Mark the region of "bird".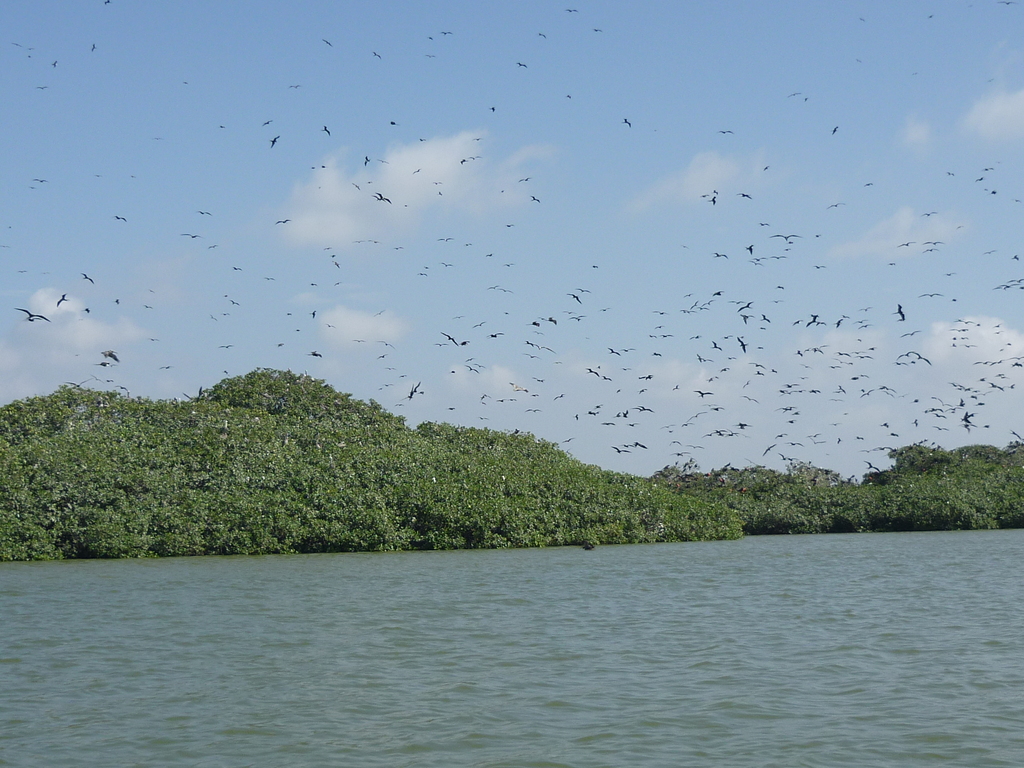
Region: [left=559, top=436, right=574, bottom=447].
